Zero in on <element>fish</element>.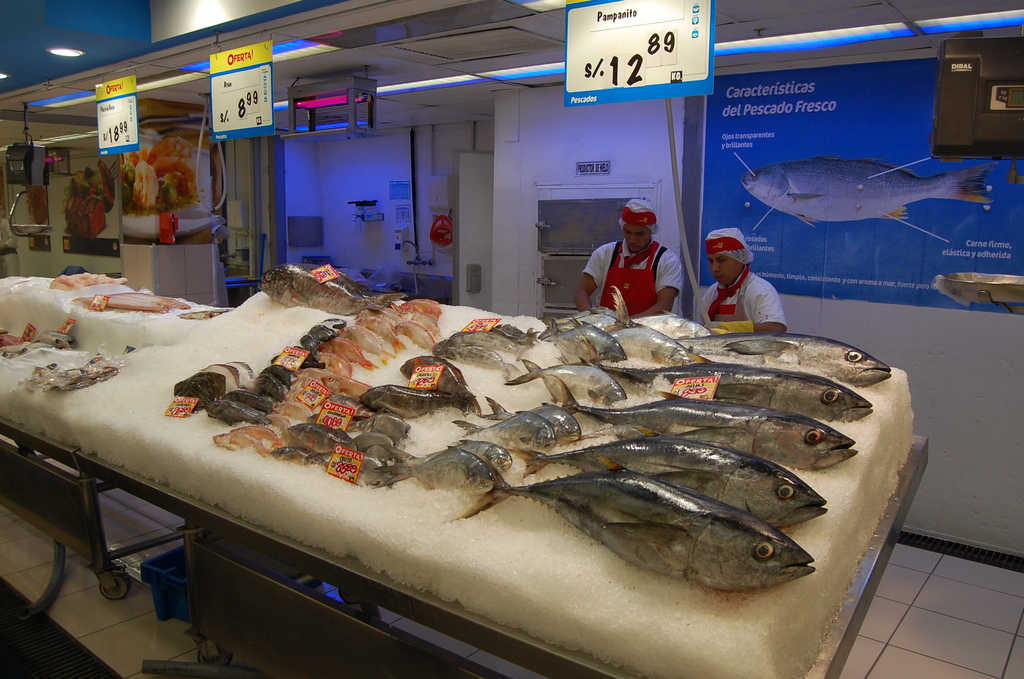
Zeroed in: 729 138 1013 240.
